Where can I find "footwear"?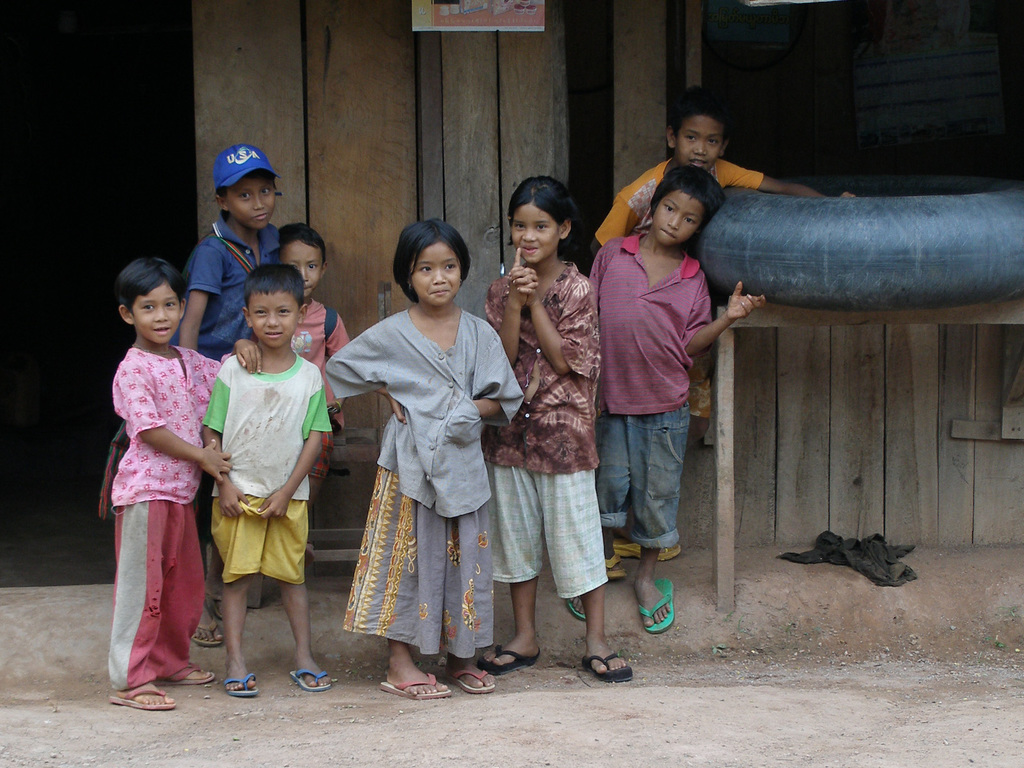
You can find it at bbox=[616, 543, 680, 564].
